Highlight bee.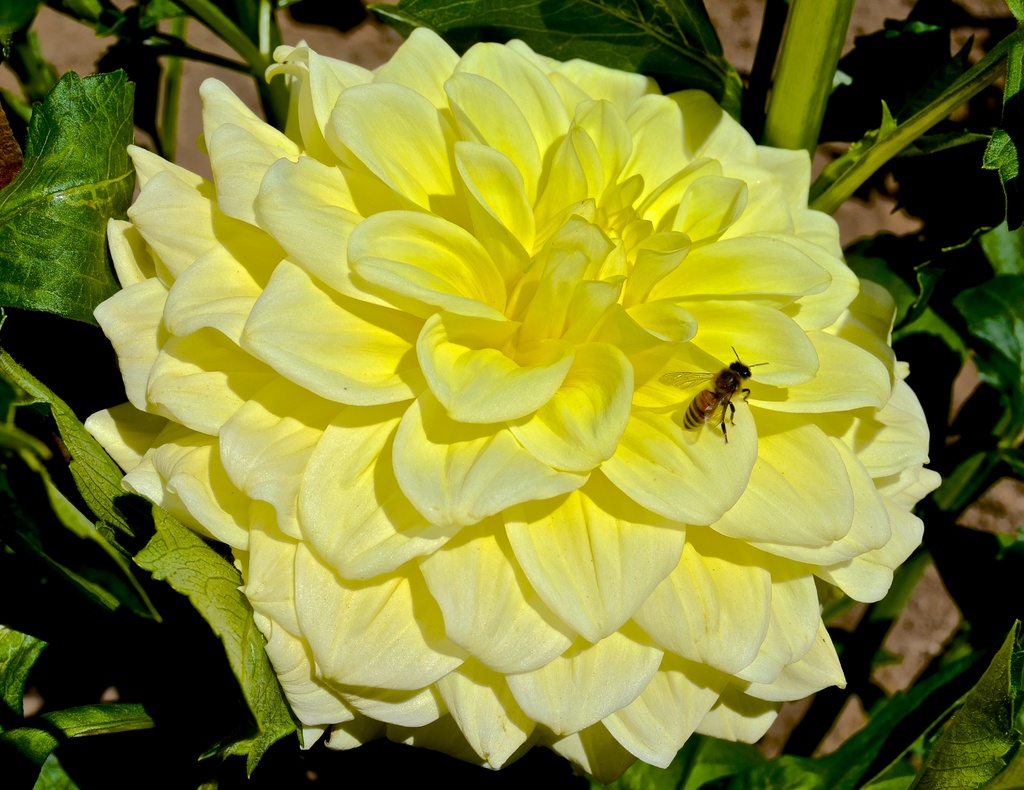
Highlighted region: crop(689, 345, 783, 470).
